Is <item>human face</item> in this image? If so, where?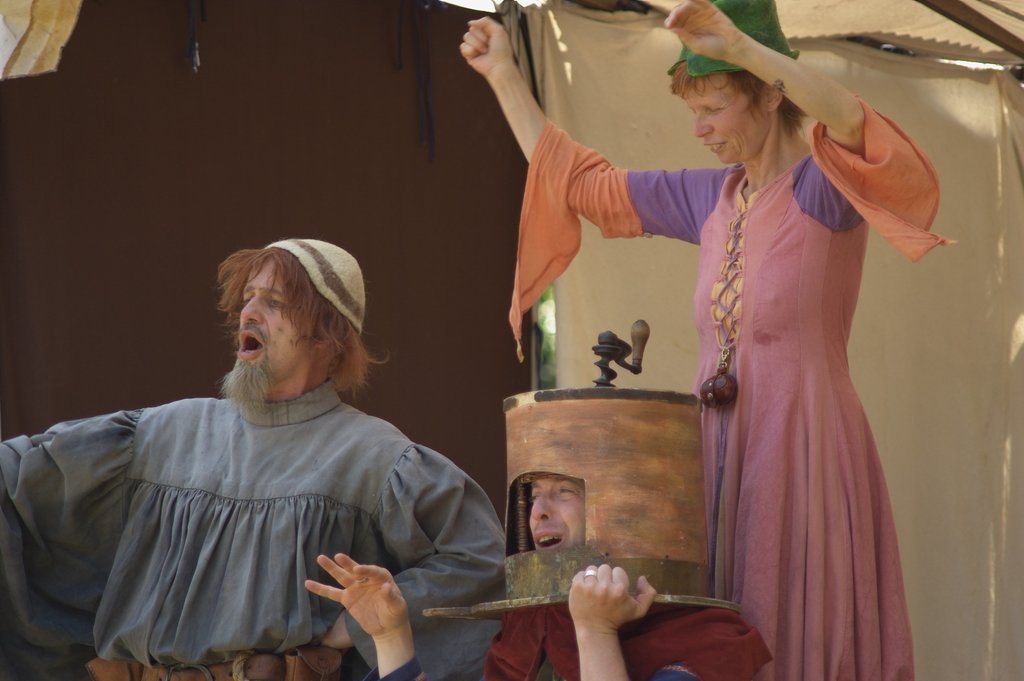
Yes, at bbox(529, 477, 585, 554).
